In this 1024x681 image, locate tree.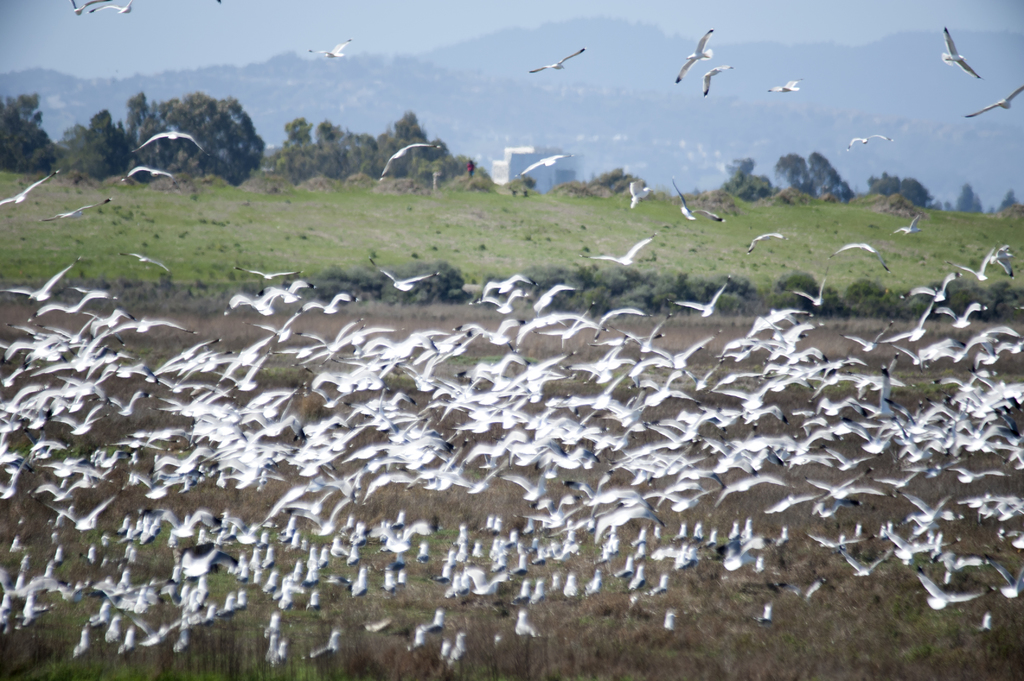
Bounding box: [774,151,812,193].
